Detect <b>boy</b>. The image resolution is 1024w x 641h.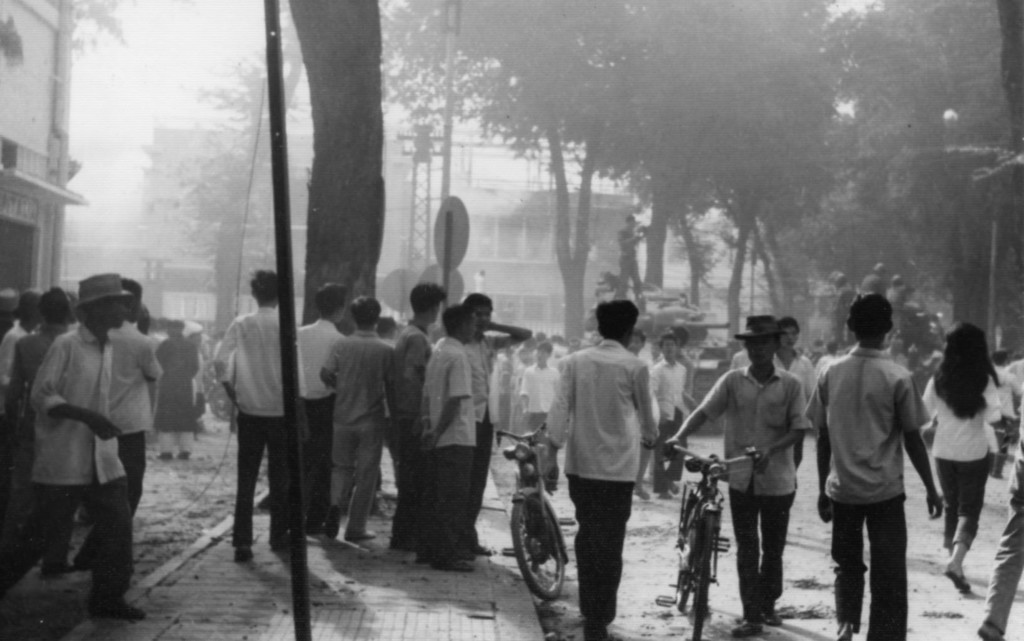
locate(292, 280, 346, 533).
